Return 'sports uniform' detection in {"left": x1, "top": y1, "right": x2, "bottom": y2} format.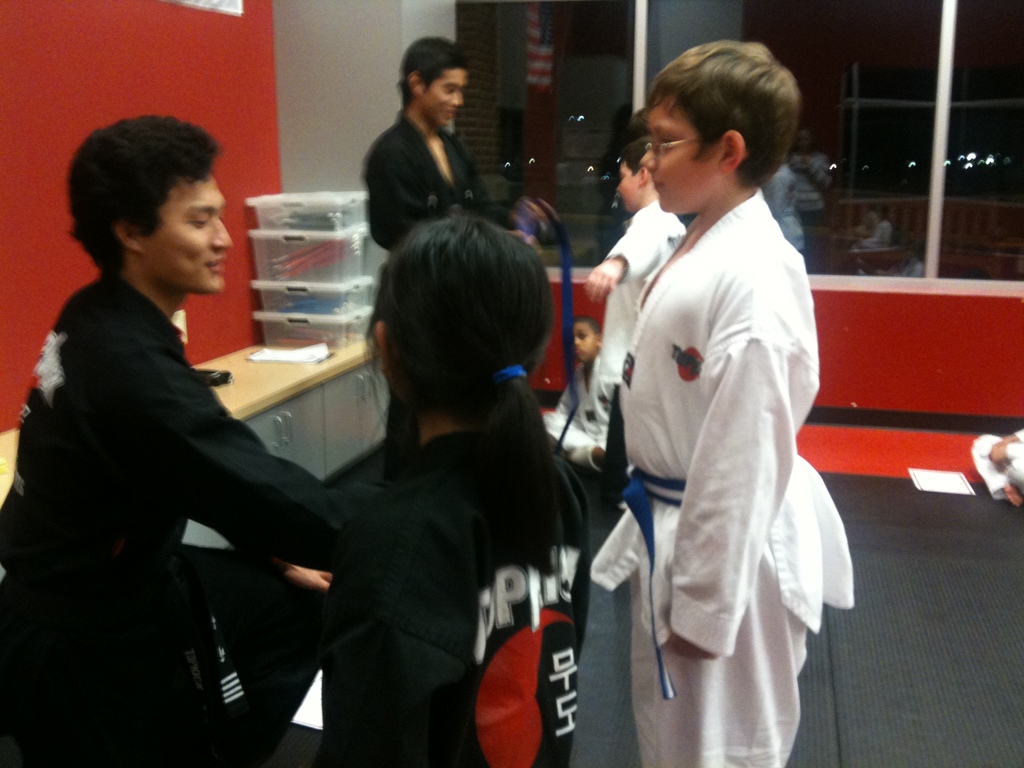
{"left": 4, "top": 268, "right": 348, "bottom": 767}.
